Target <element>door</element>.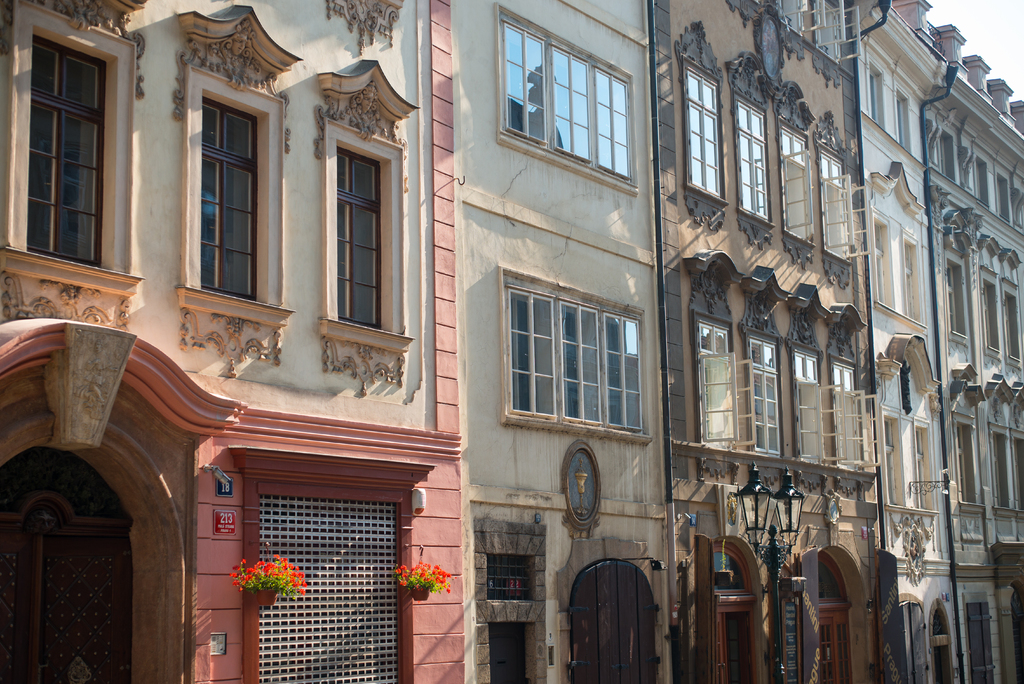
Target region: x1=815, y1=611, x2=853, y2=683.
